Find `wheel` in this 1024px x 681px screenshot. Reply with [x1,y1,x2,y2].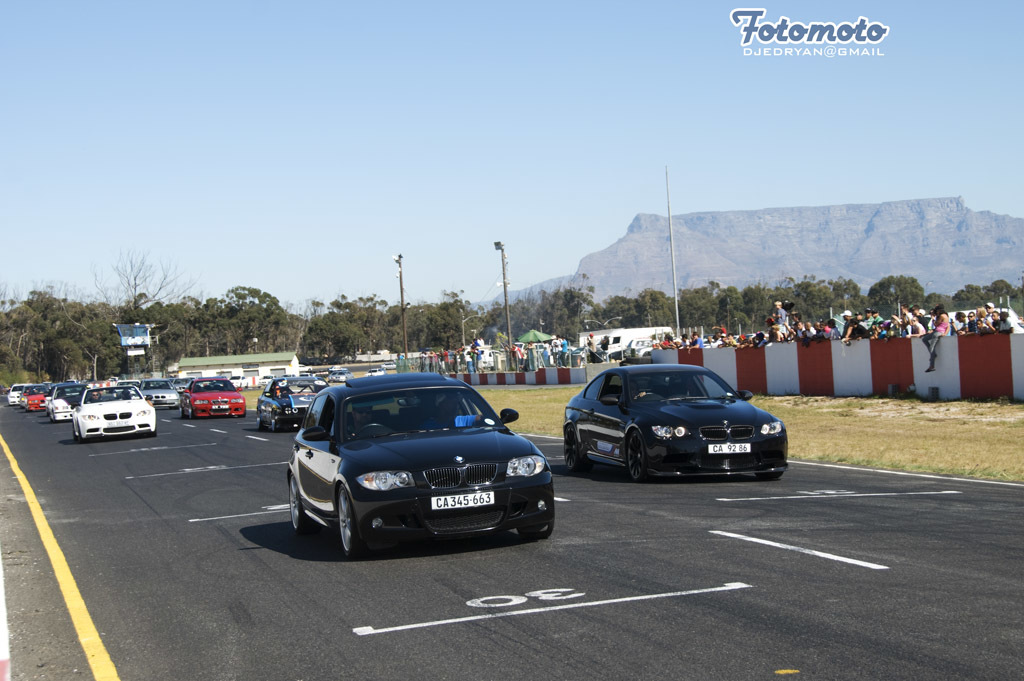
[632,392,655,406].
